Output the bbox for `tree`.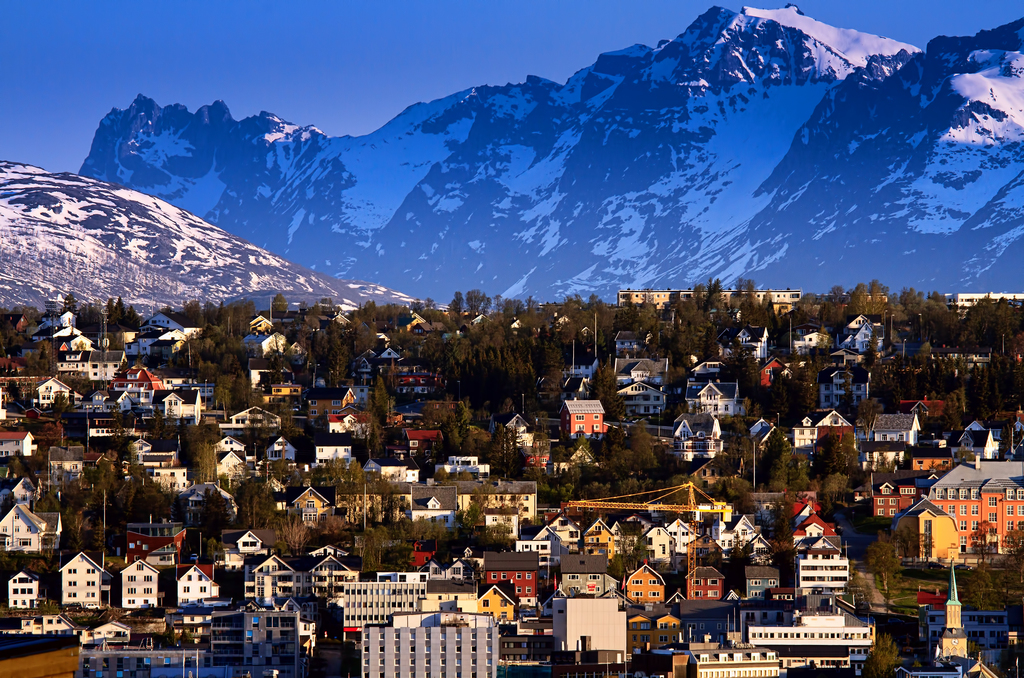
(left=447, top=289, right=460, bottom=317).
